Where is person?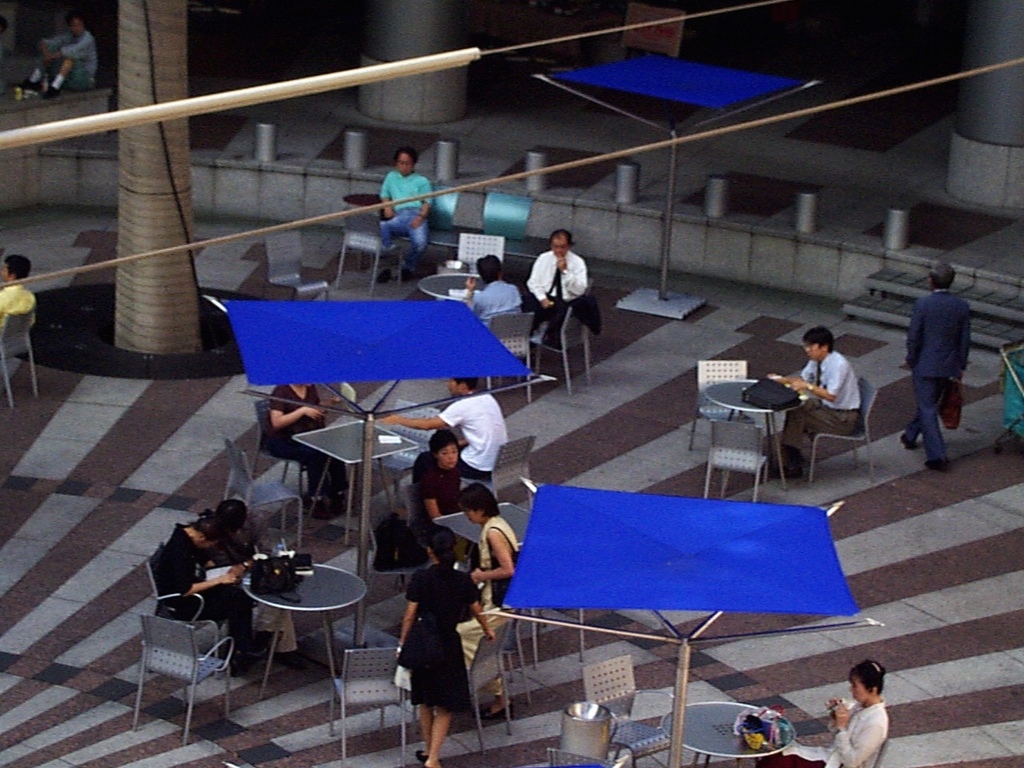
x1=399, y1=530, x2=495, y2=767.
